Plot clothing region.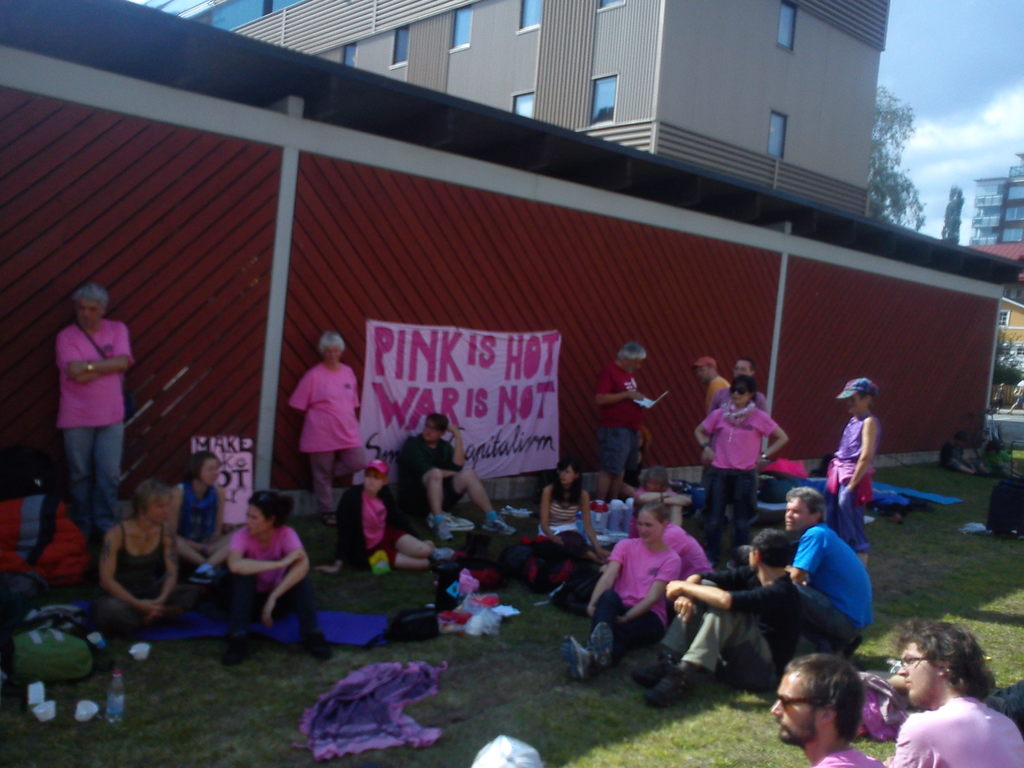
Plotted at locate(940, 443, 966, 467).
